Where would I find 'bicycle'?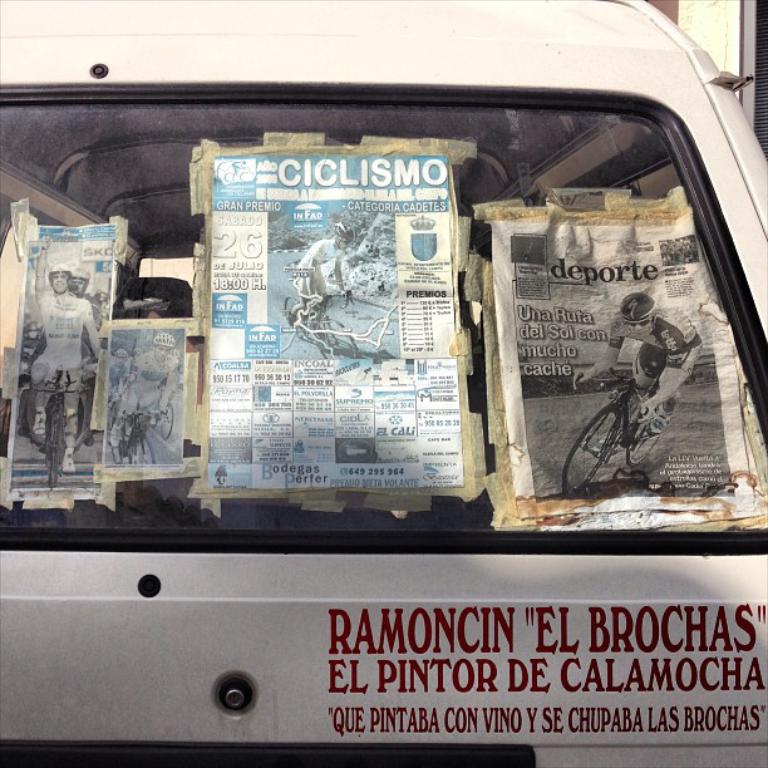
At <bbox>25, 373, 79, 488</bbox>.
